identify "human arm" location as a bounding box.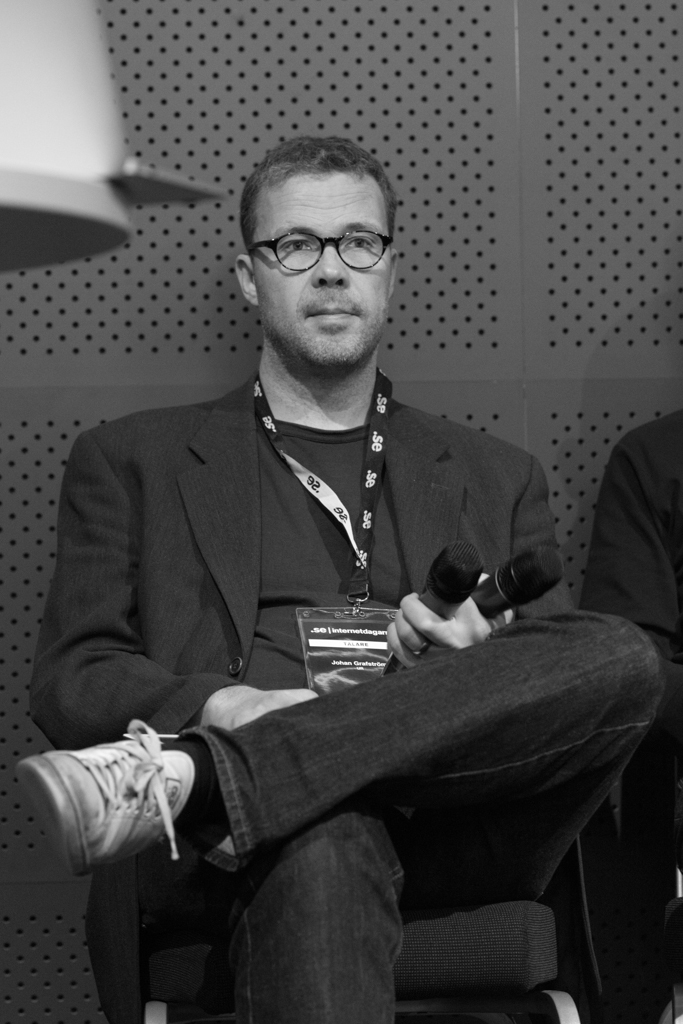
605,429,682,753.
